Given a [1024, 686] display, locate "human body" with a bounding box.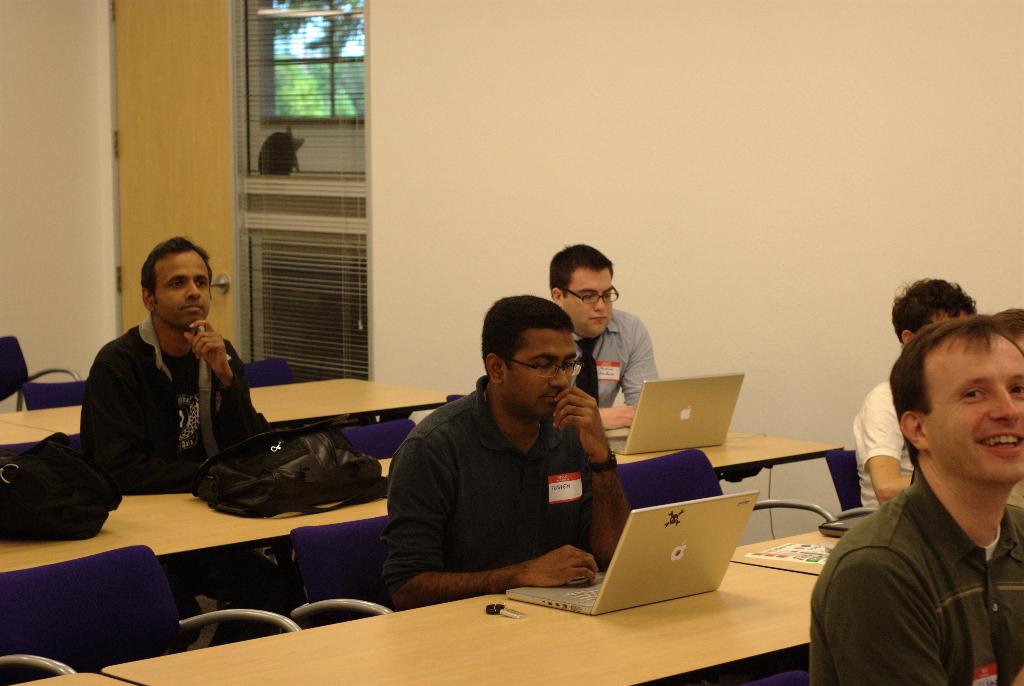
Located: {"x1": 851, "y1": 269, "x2": 991, "y2": 500}.
